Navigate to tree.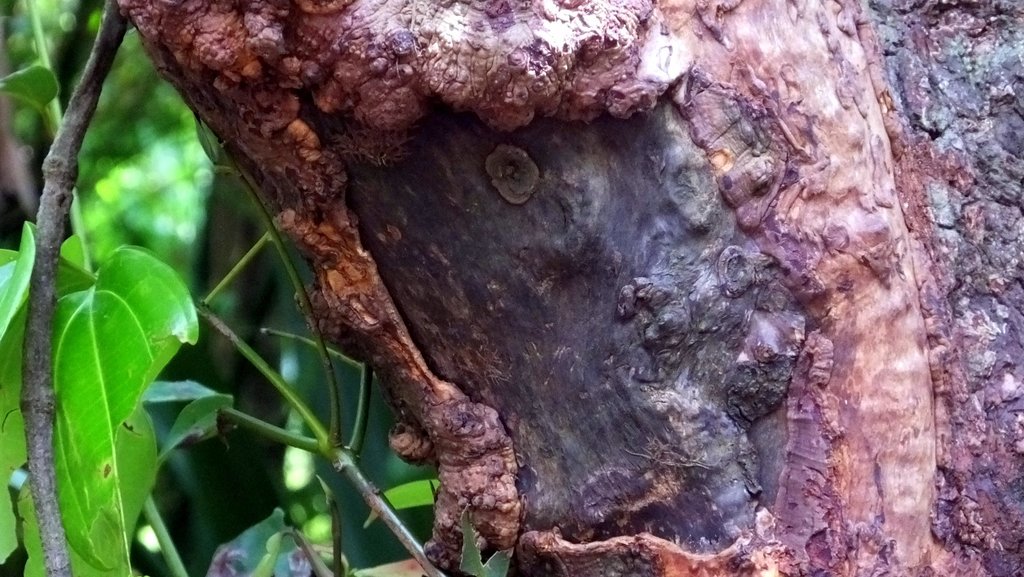
Navigation target: (0,0,882,567).
